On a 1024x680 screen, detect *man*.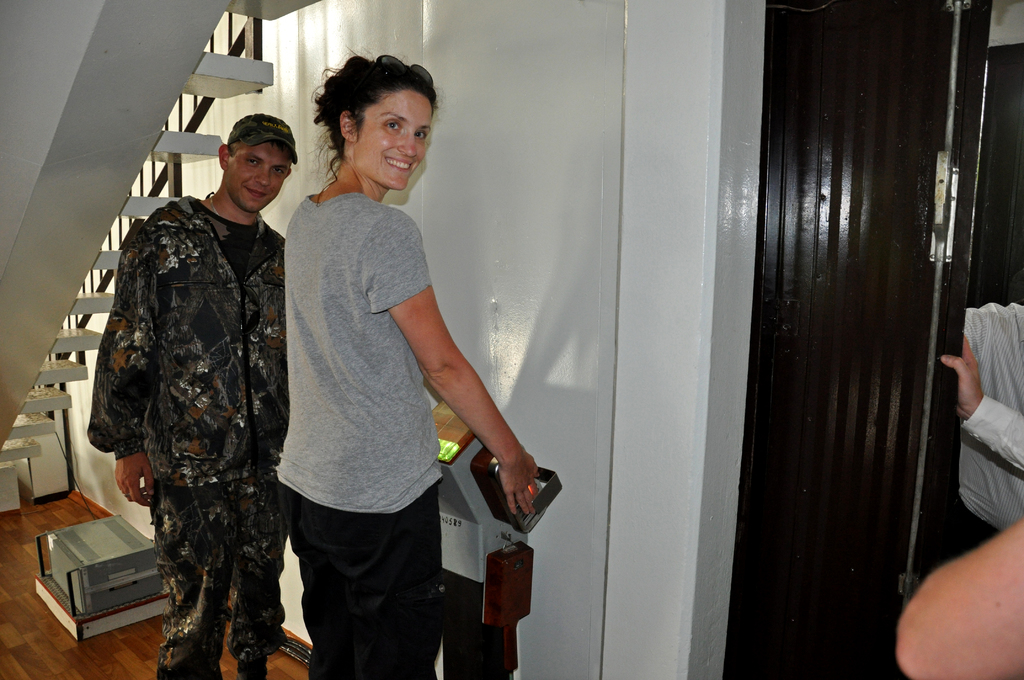
region(937, 335, 1023, 470).
